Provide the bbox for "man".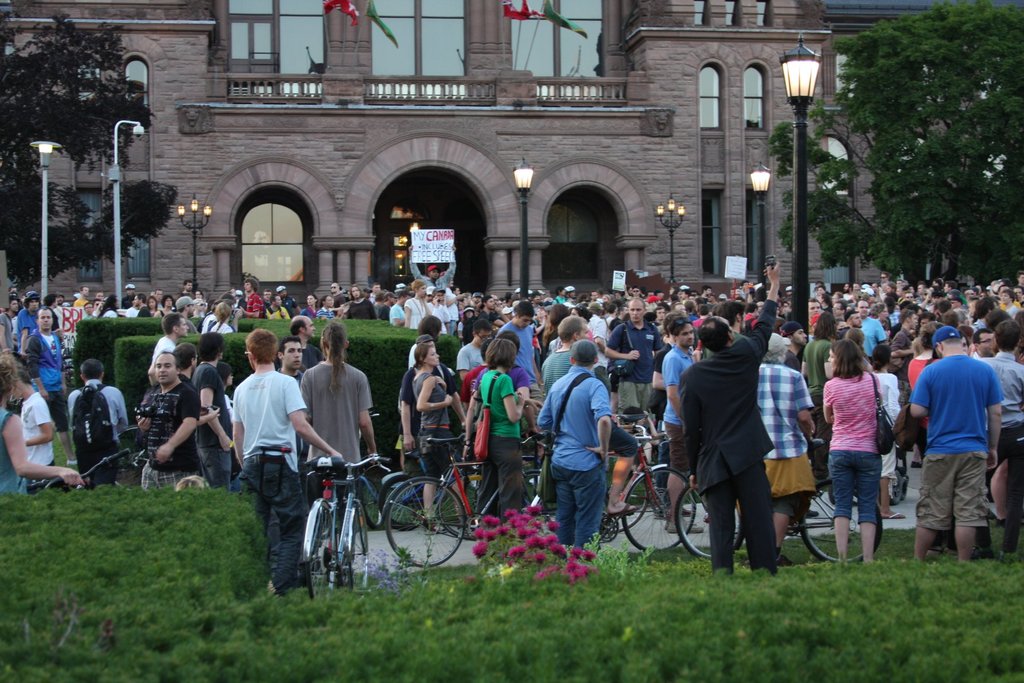
box=[189, 334, 231, 493].
